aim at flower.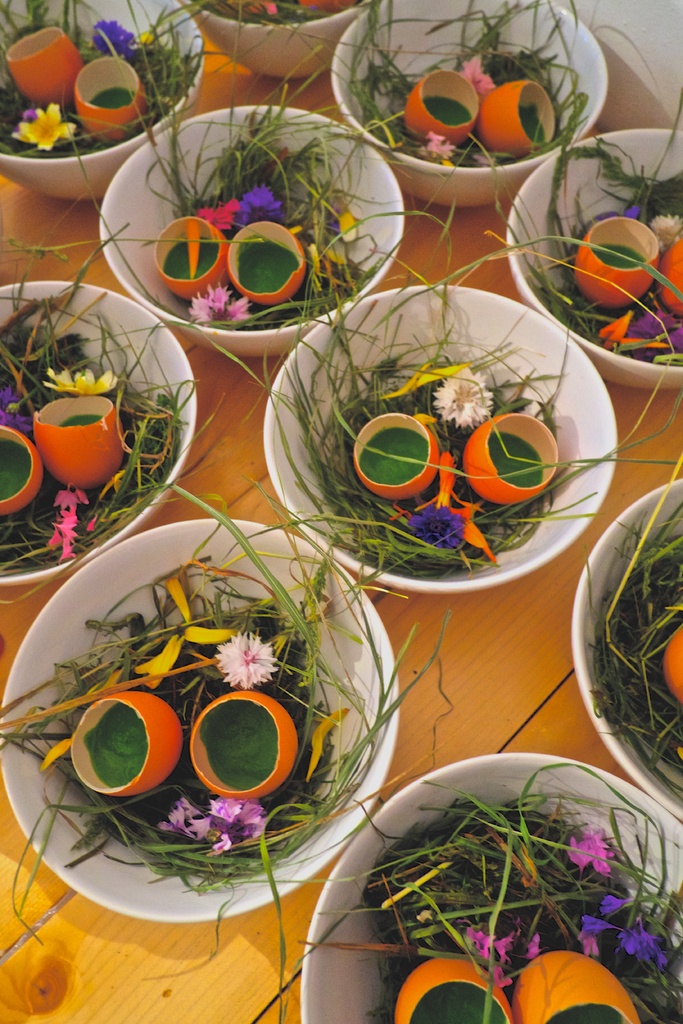
Aimed at (192,289,257,335).
